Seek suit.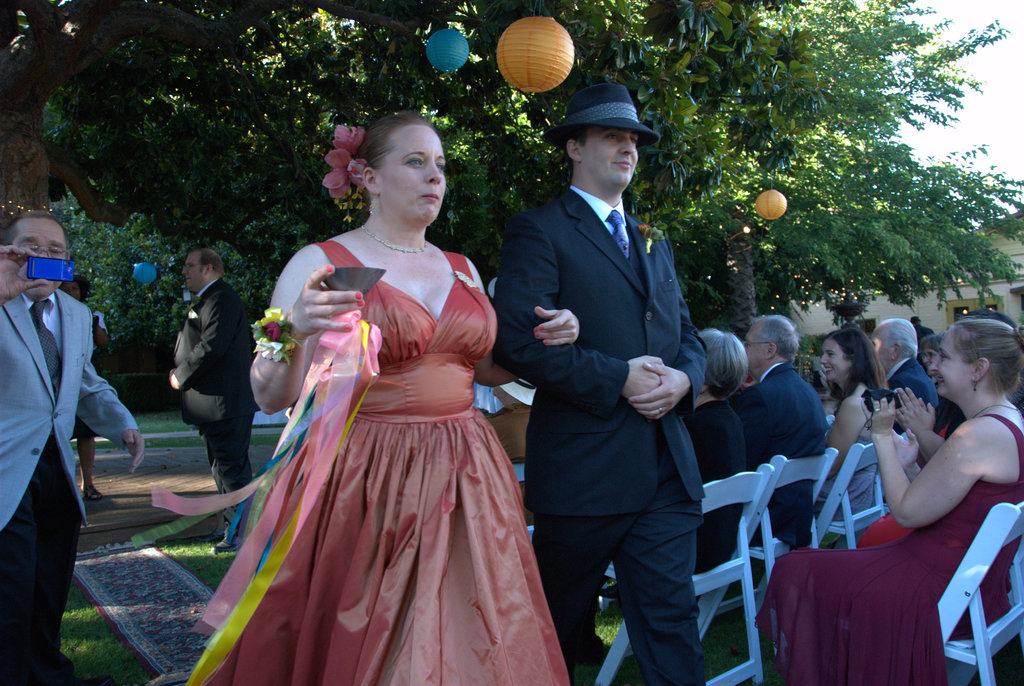
BBox(888, 359, 938, 431).
